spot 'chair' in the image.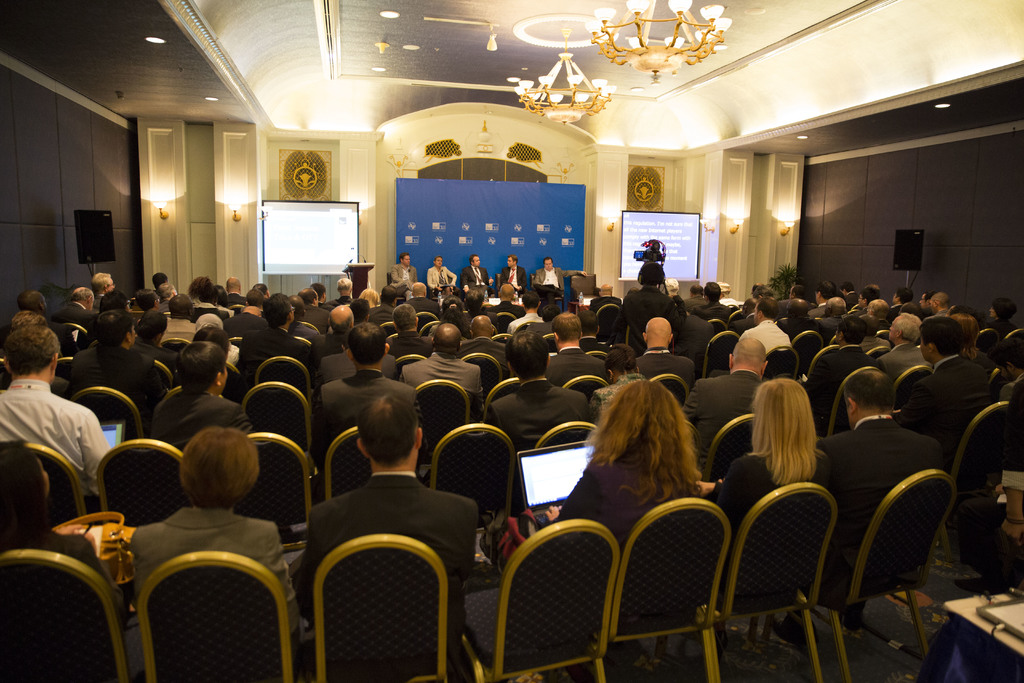
'chair' found at locate(241, 378, 314, 454).
